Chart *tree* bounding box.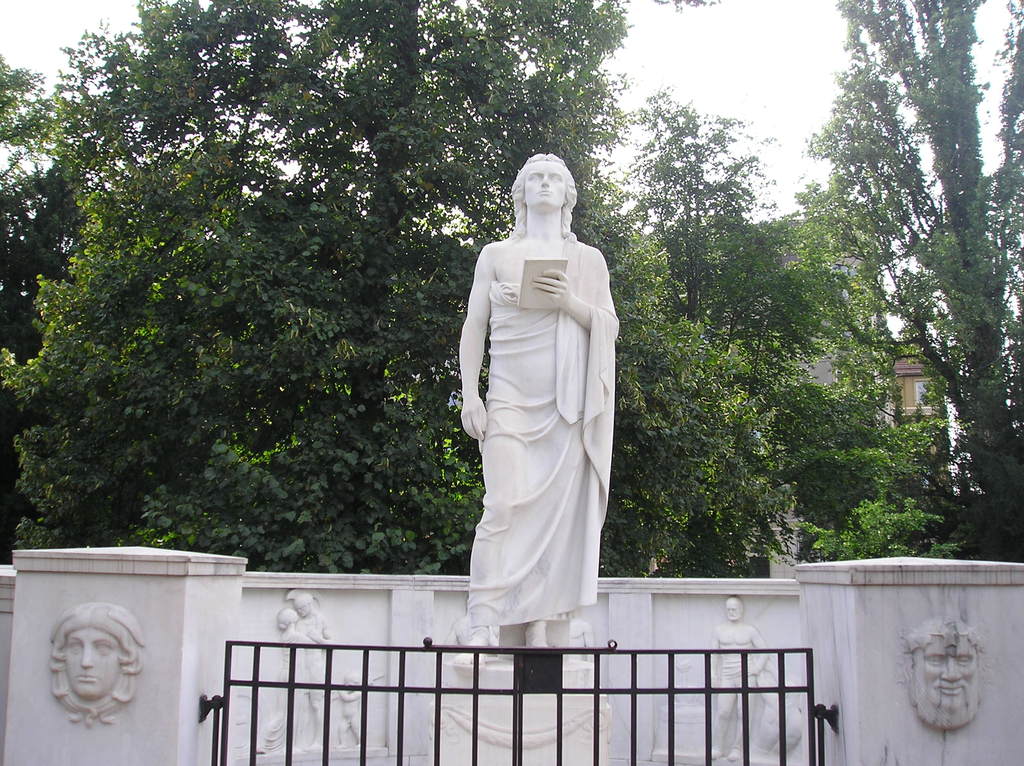
Charted: rect(602, 82, 787, 380).
